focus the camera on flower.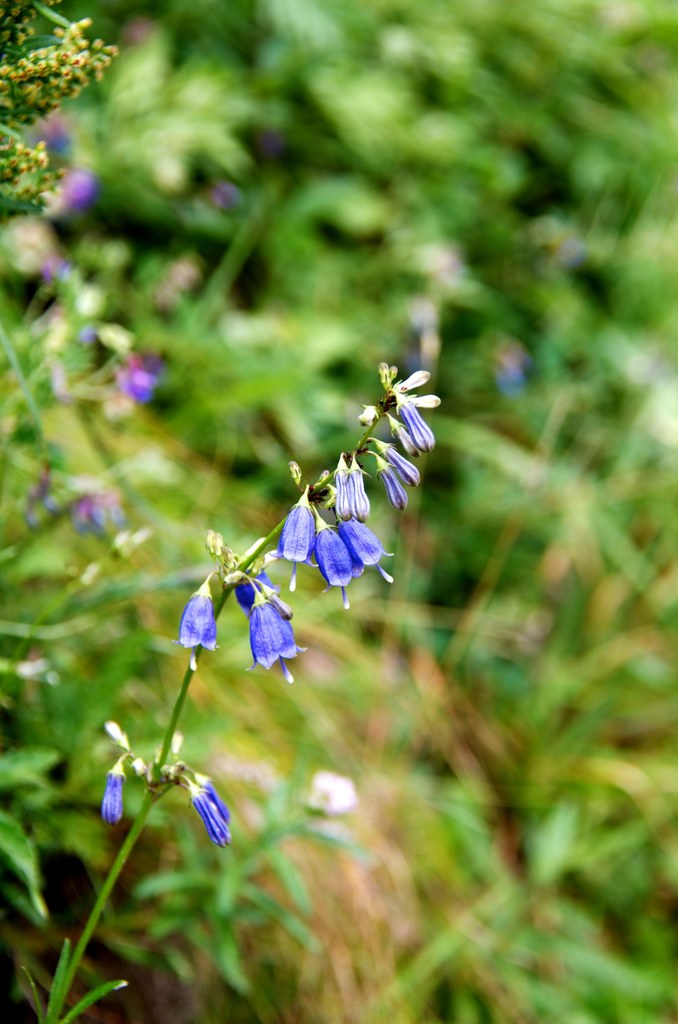
Focus region: 312:515:363:606.
